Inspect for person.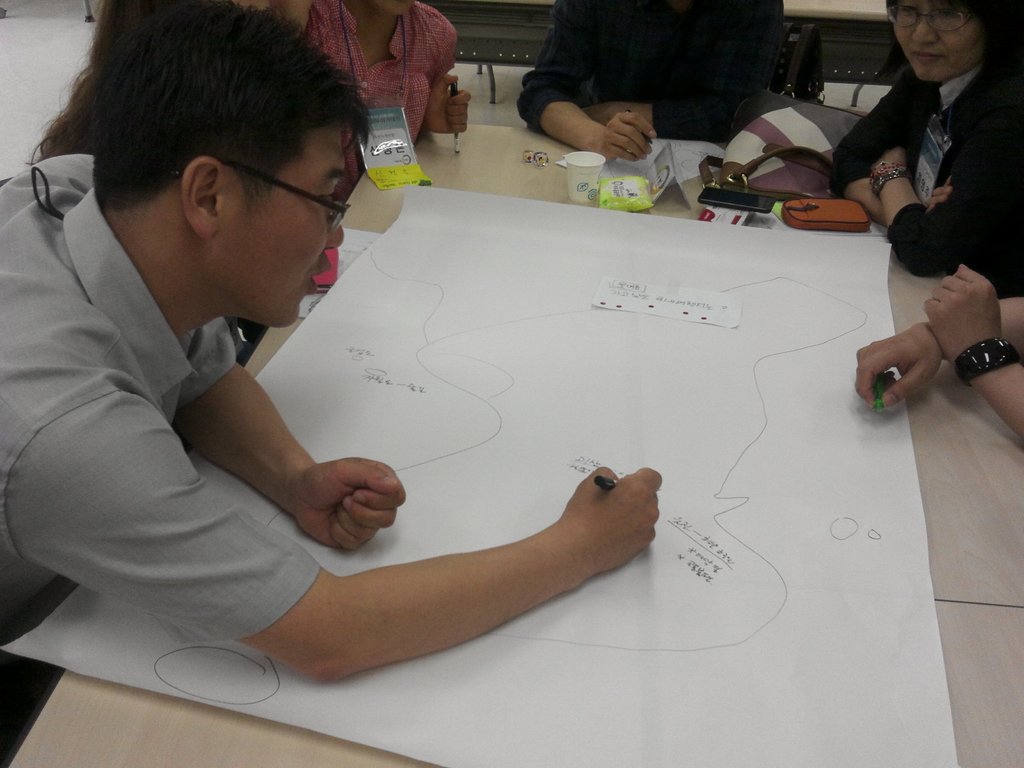
Inspection: (left=270, top=0, right=472, bottom=148).
